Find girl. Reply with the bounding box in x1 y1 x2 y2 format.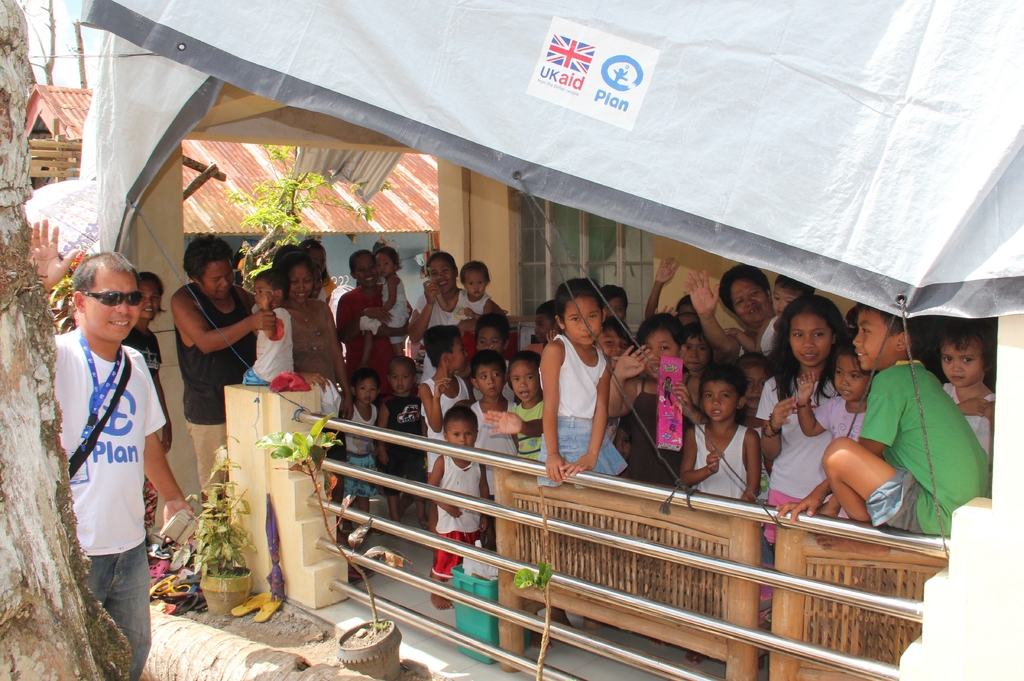
678 257 779 358.
